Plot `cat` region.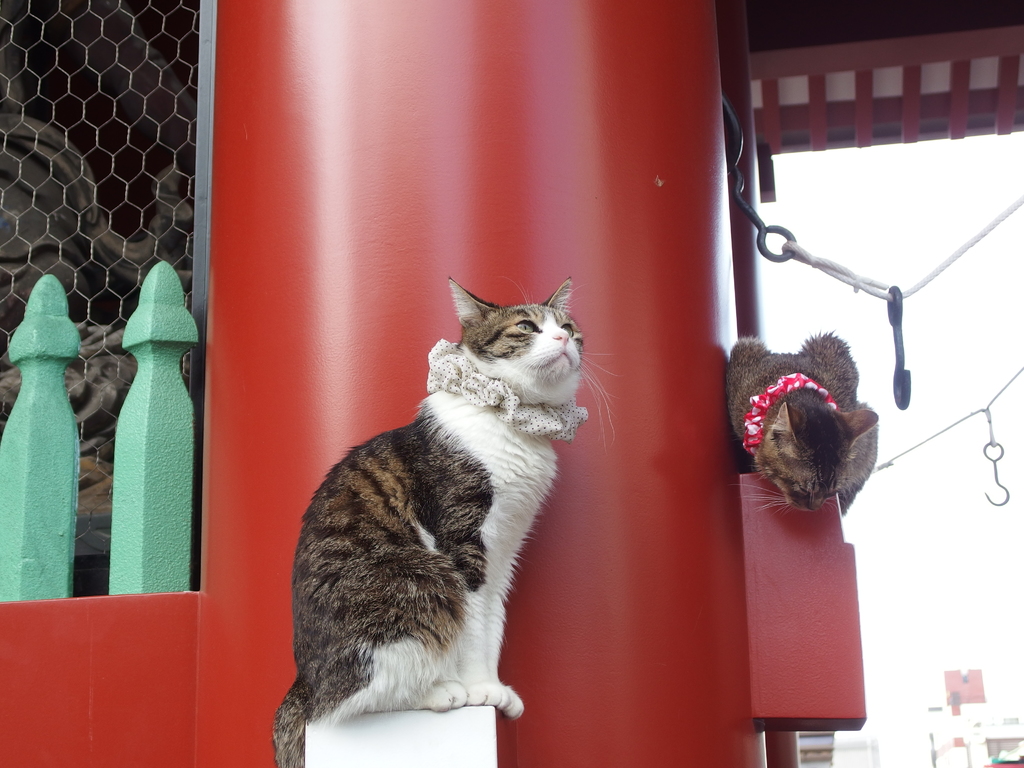
Plotted at [269, 274, 618, 767].
